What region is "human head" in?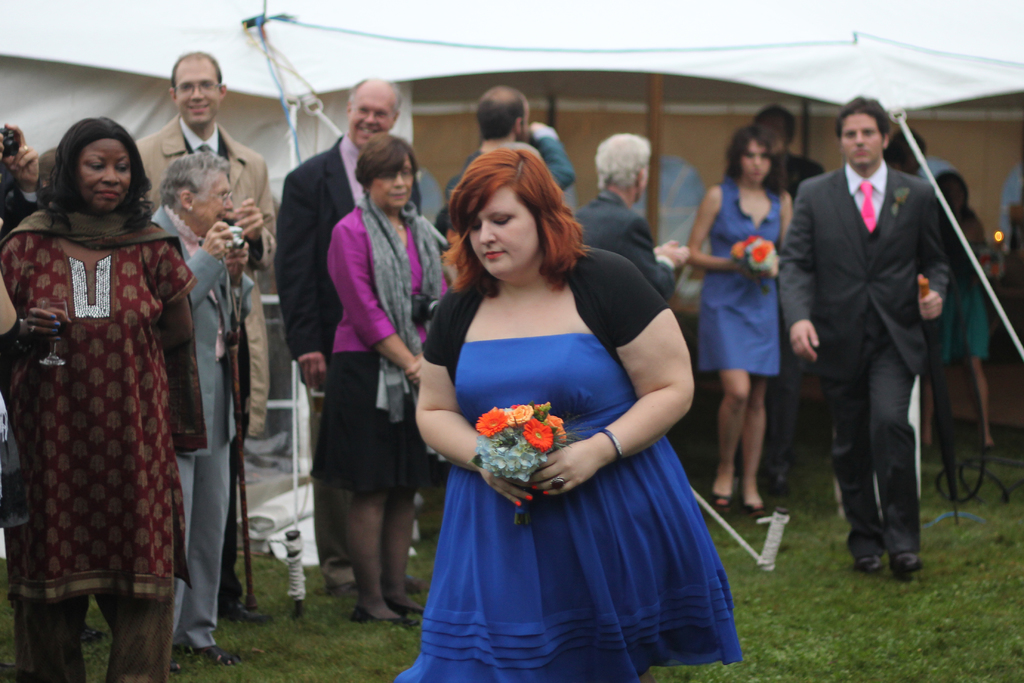
{"left": 455, "top": 147, "right": 559, "bottom": 279}.
